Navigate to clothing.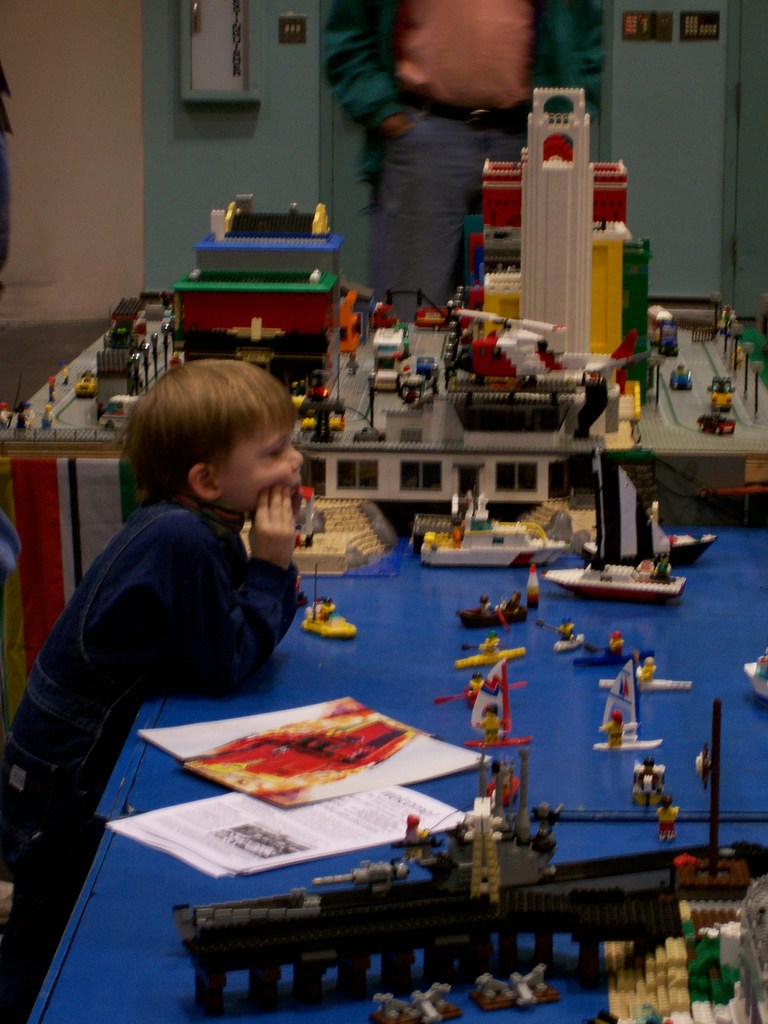
Navigation target: BBox(448, 528, 460, 549).
